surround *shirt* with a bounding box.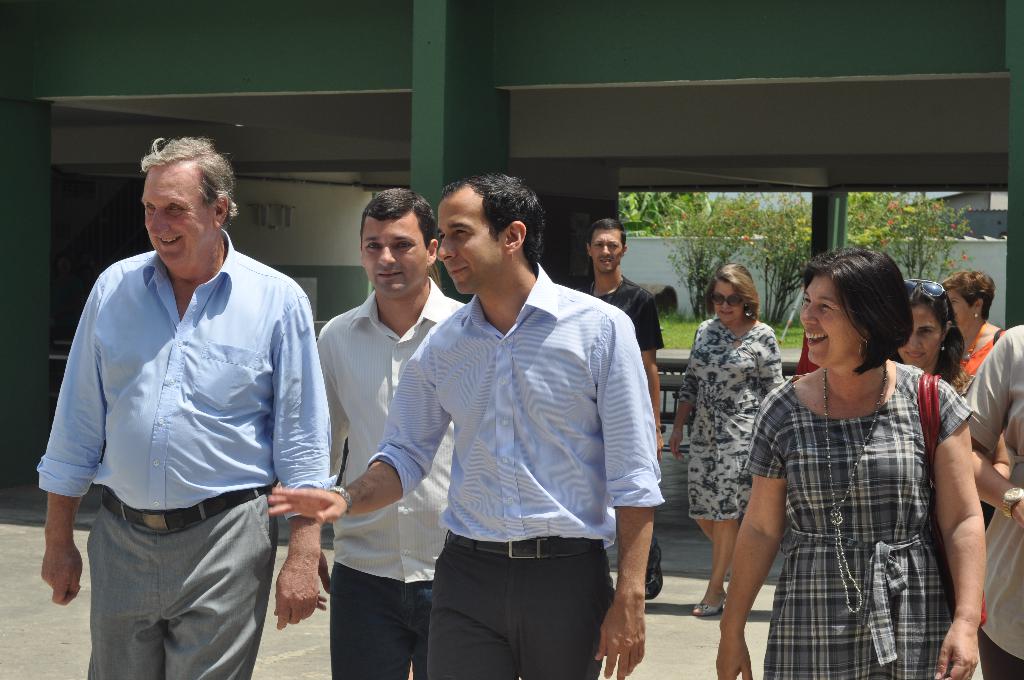
314:275:467:583.
